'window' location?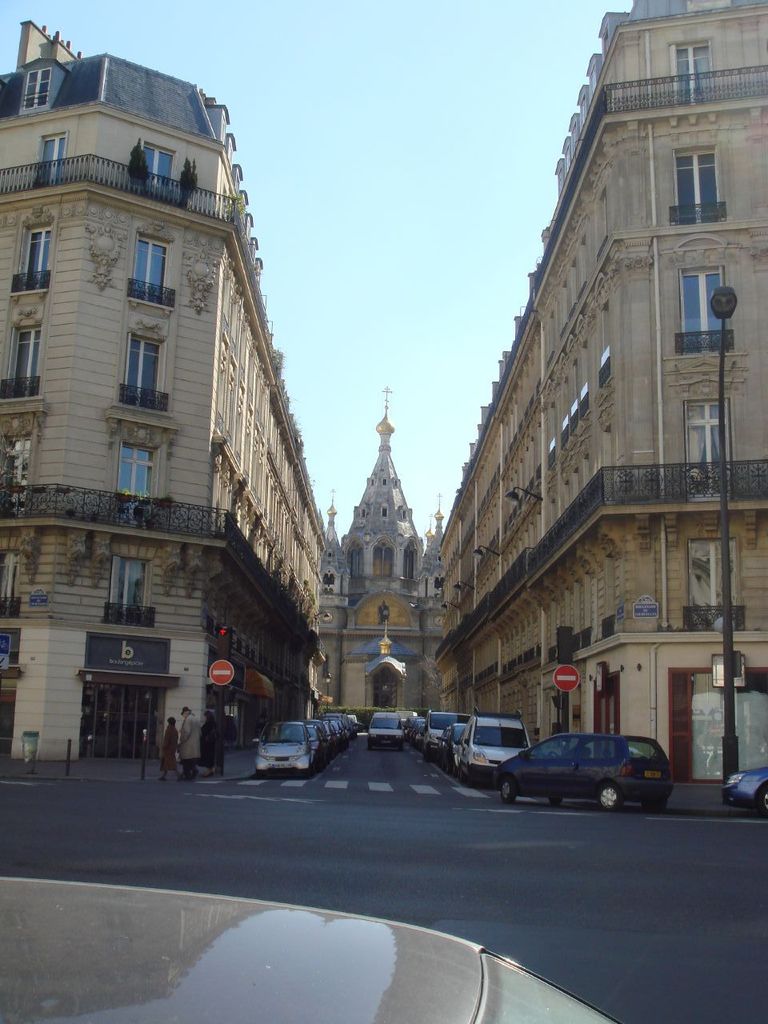
box=[361, 508, 366, 518]
